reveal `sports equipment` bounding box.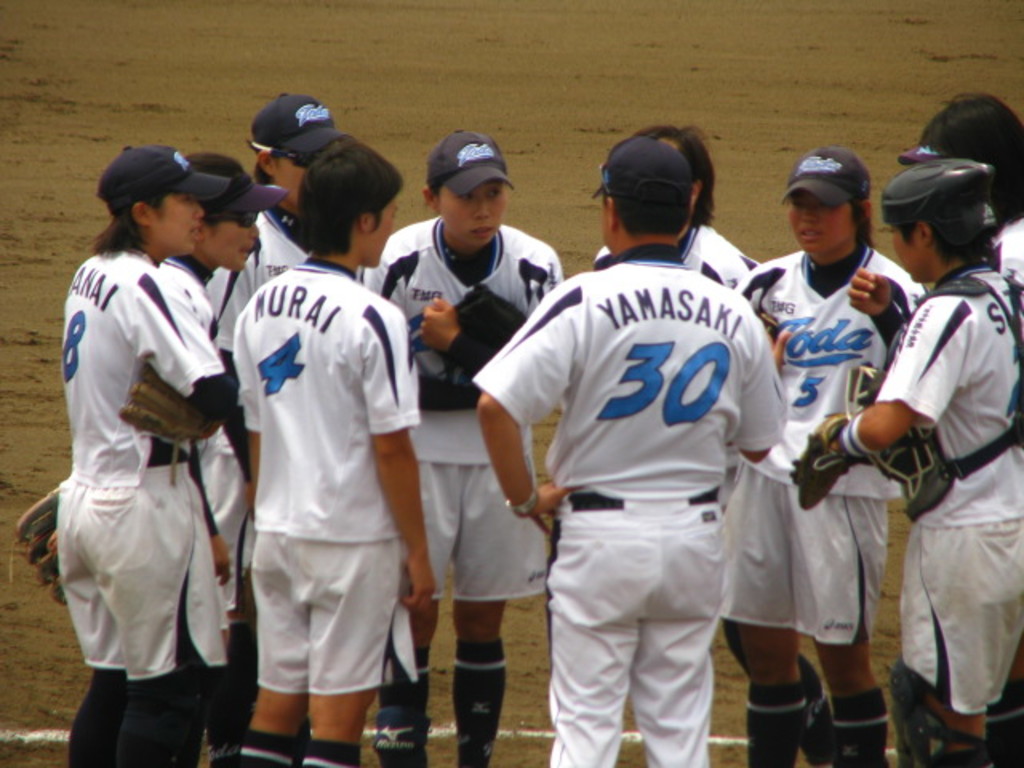
Revealed: bbox=[792, 410, 864, 512].
